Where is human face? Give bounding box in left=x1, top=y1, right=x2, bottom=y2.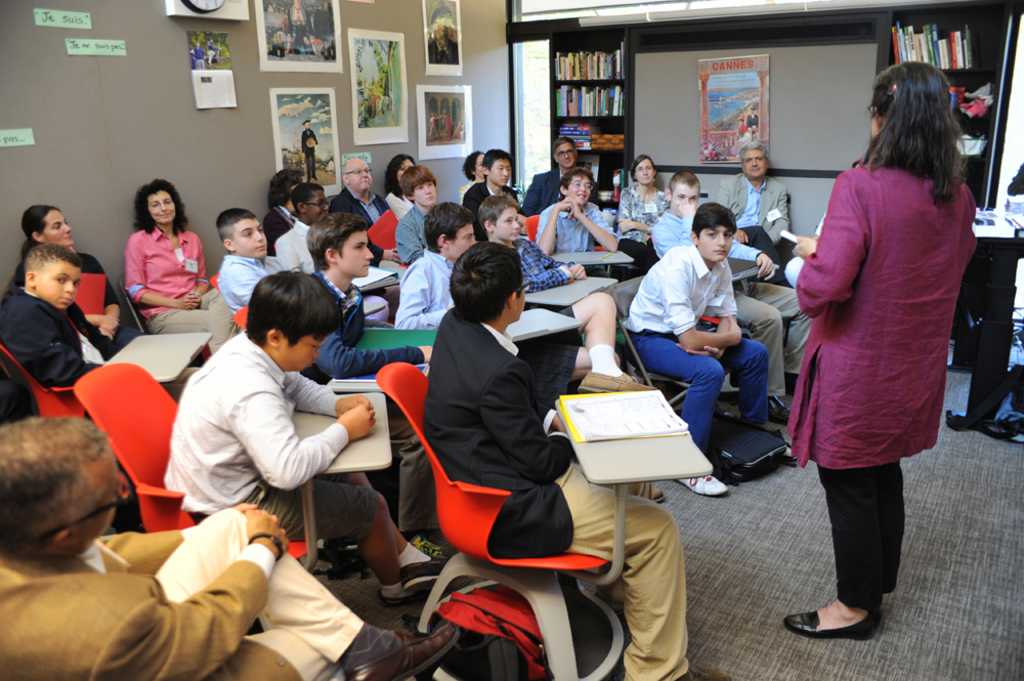
left=472, top=157, right=486, bottom=174.
